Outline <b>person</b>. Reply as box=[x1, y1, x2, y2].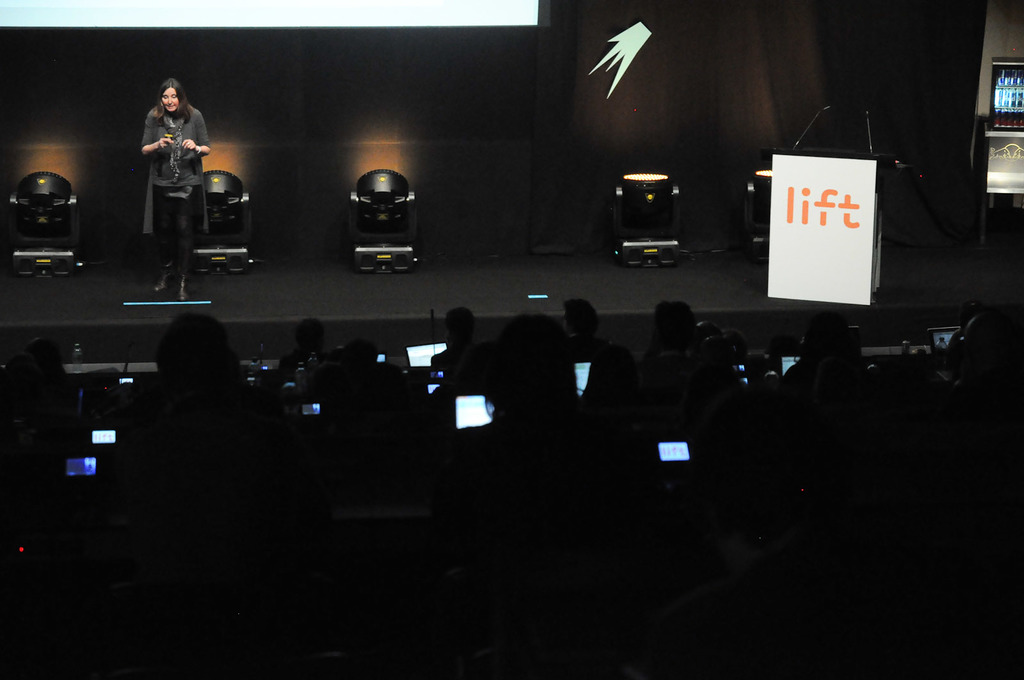
box=[139, 72, 208, 298].
